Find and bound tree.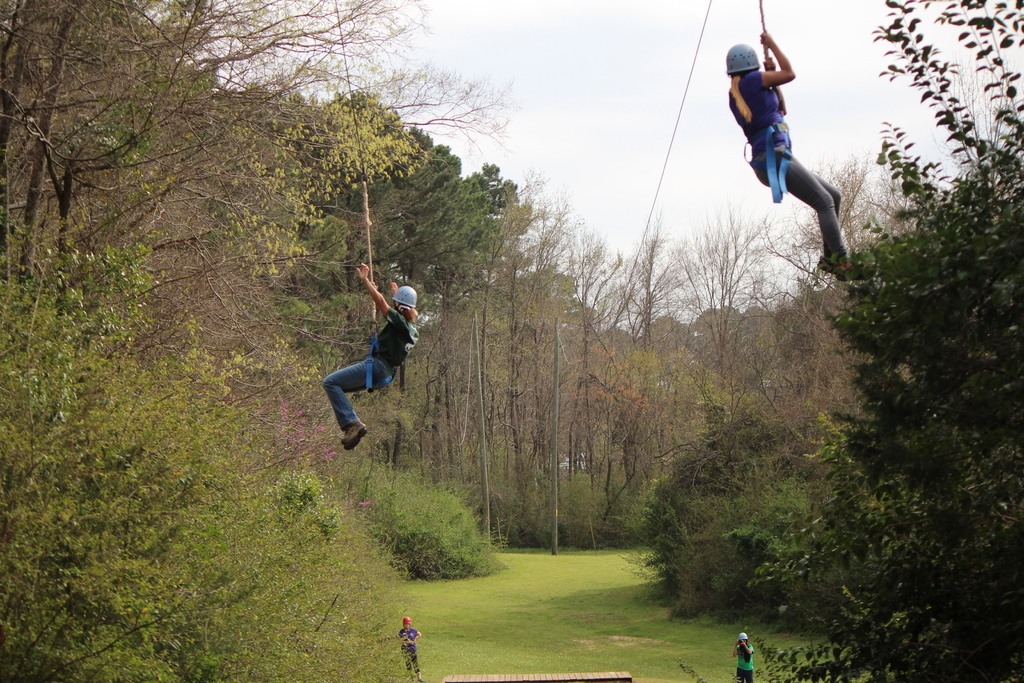
Bound: crop(432, 151, 490, 573).
